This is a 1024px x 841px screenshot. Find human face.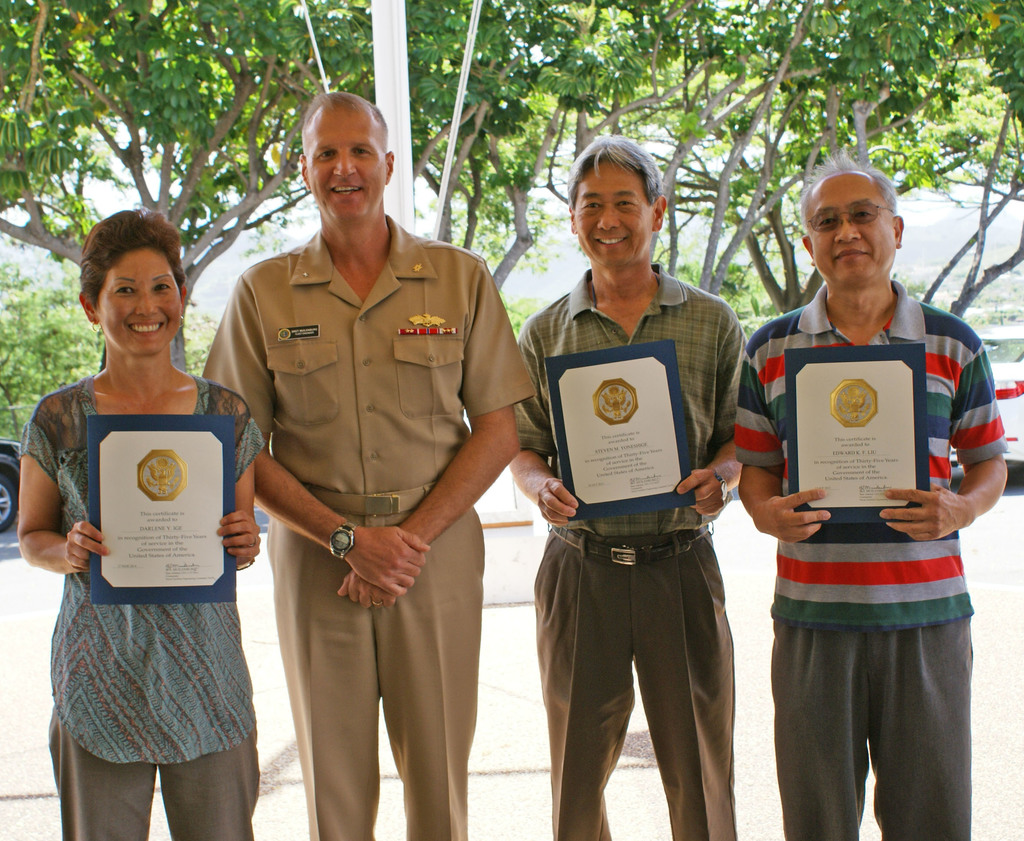
Bounding box: rect(806, 176, 894, 283).
